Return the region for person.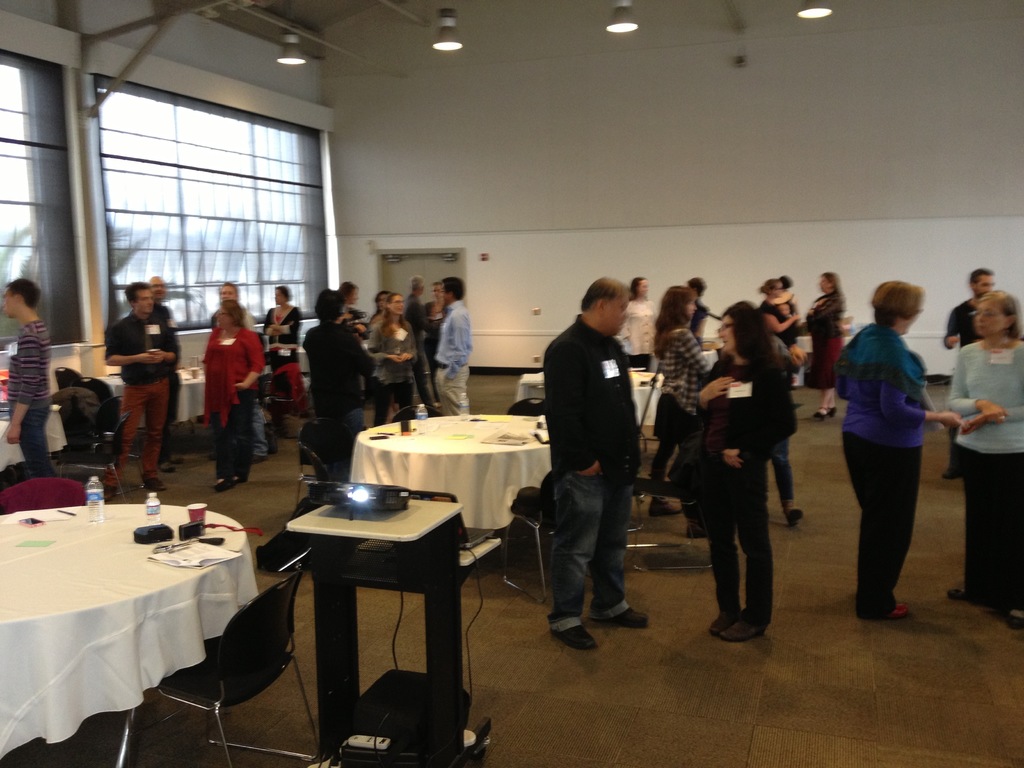
<region>643, 281, 708, 529</region>.
